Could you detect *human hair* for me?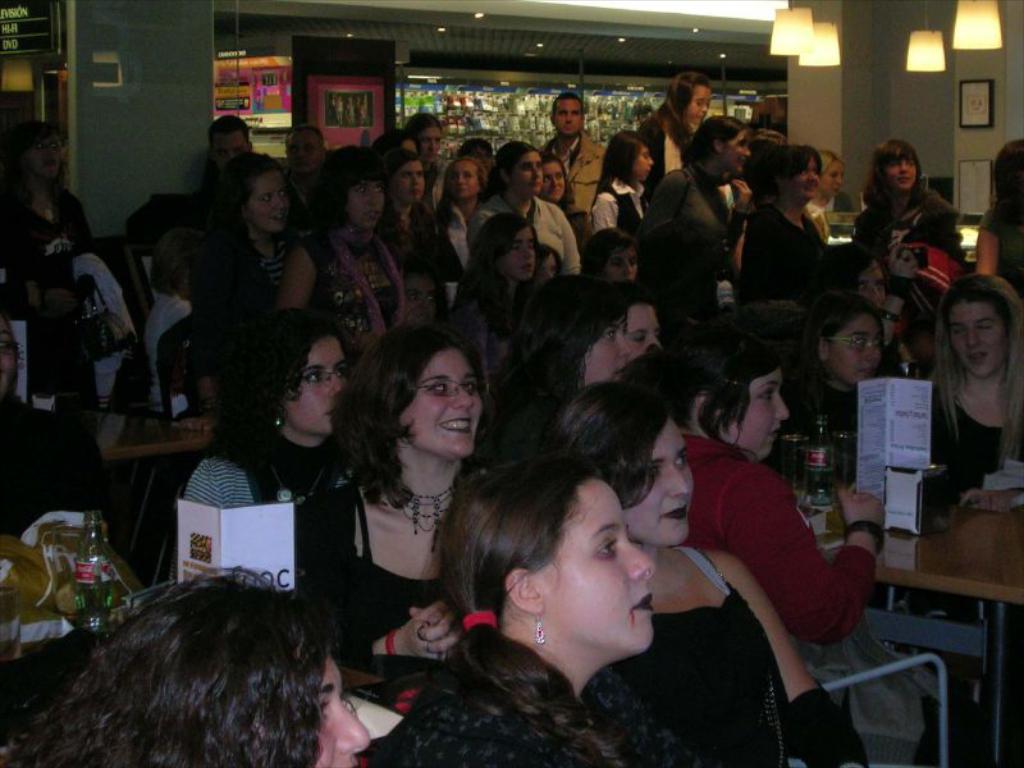
Detection result: crop(925, 270, 1023, 457).
